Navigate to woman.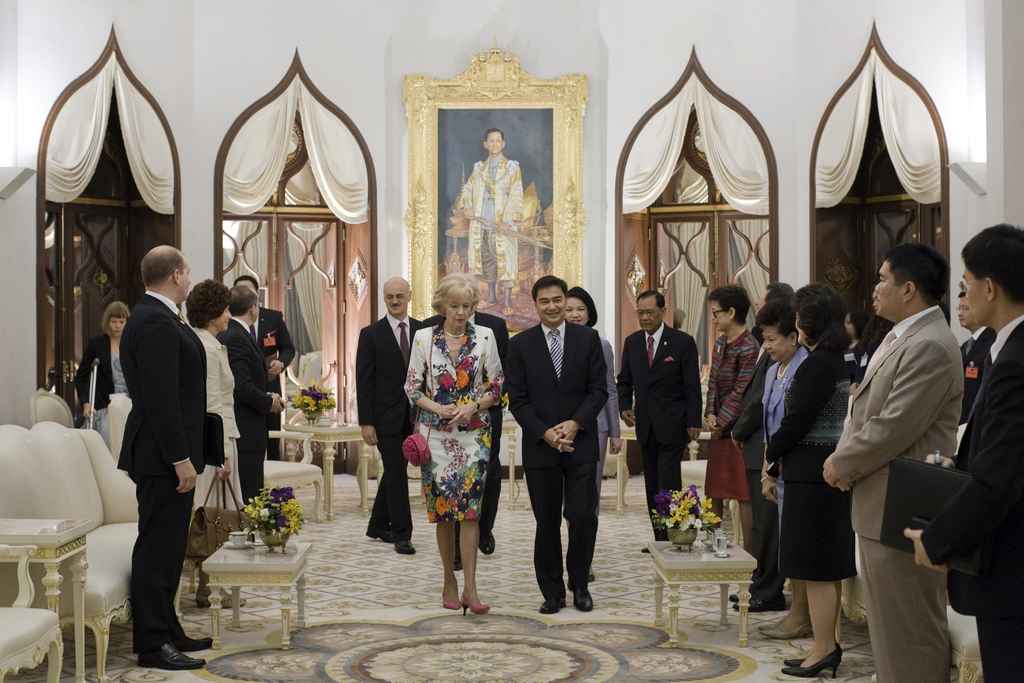
Navigation target: Rect(753, 307, 817, 641).
